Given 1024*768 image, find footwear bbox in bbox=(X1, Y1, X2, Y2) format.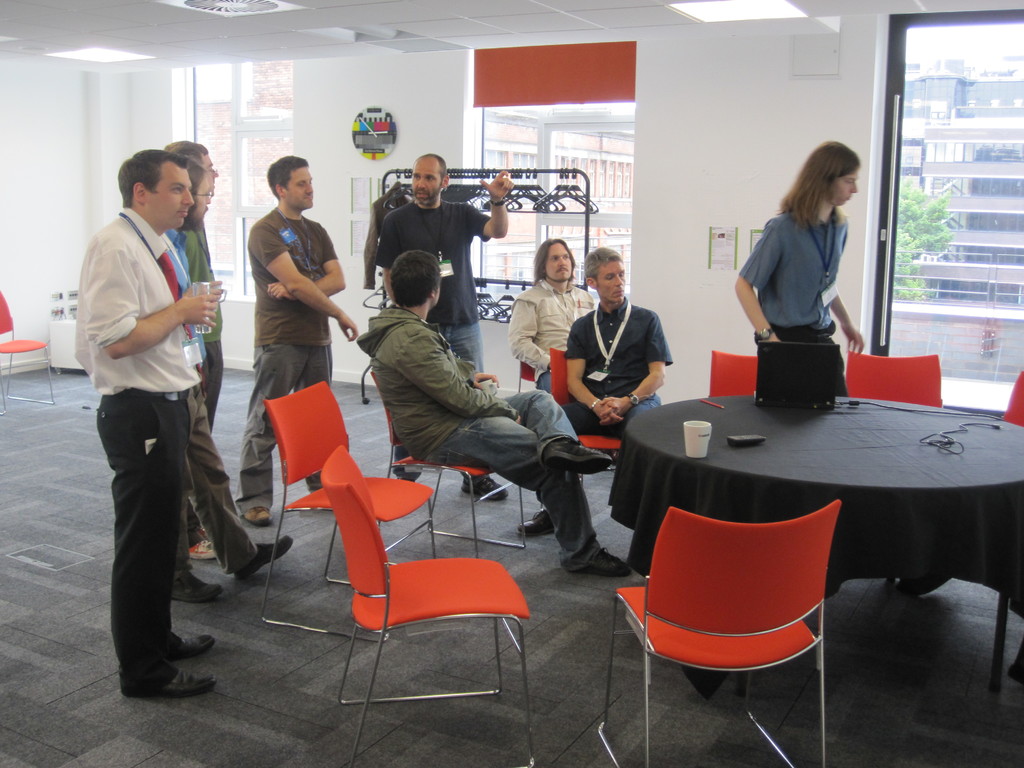
bbox=(168, 566, 221, 605).
